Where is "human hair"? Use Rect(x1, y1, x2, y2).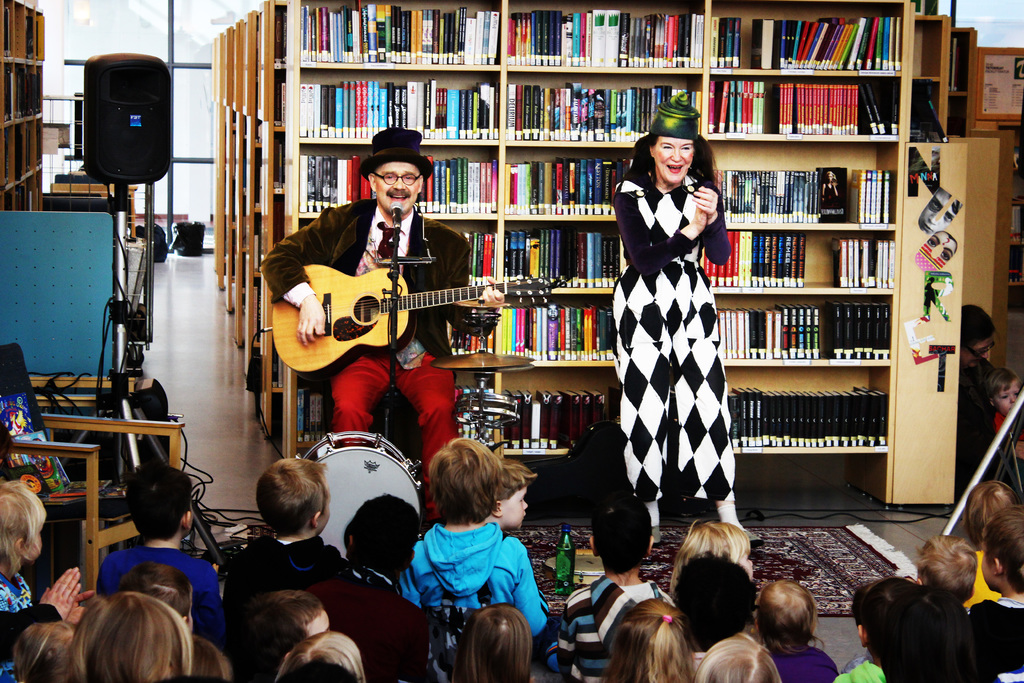
Rect(9, 613, 84, 682).
